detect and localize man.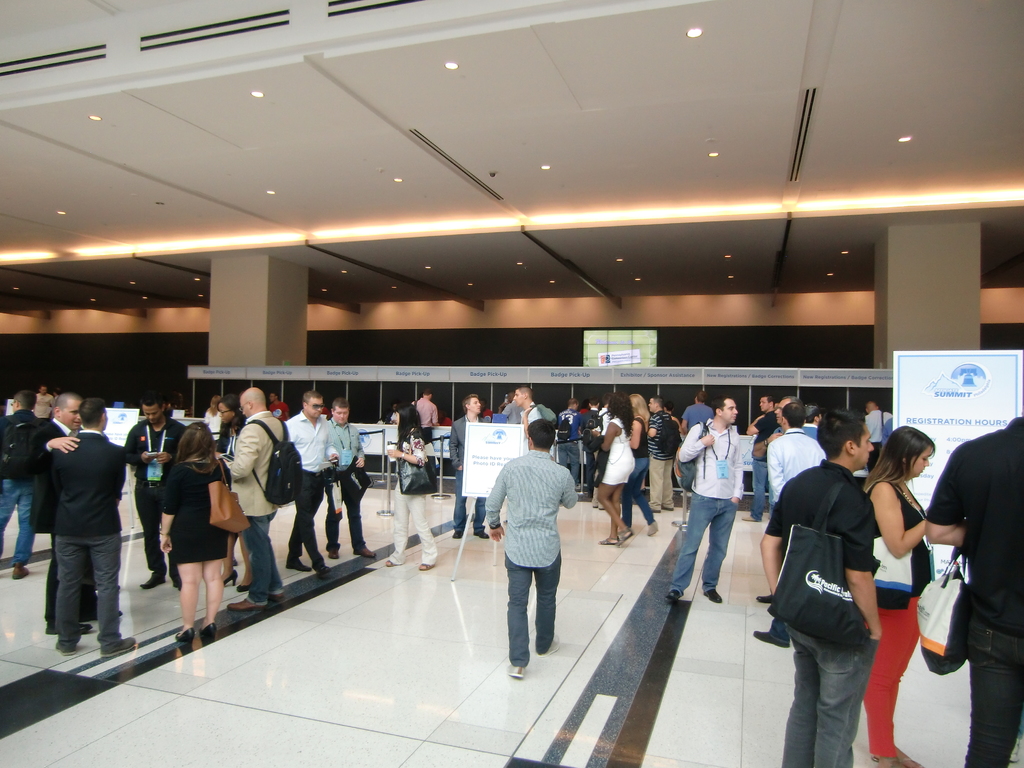
Localized at rect(682, 395, 732, 598).
